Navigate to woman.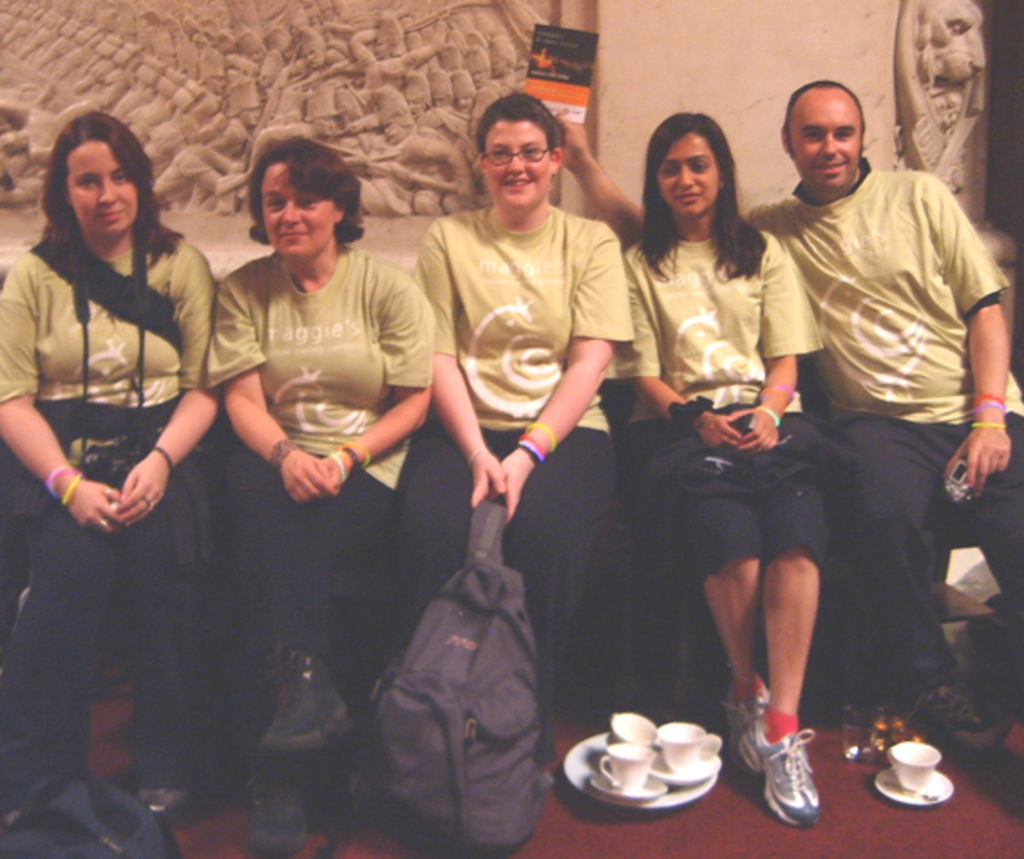
Navigation target: 403/87/624/783.
